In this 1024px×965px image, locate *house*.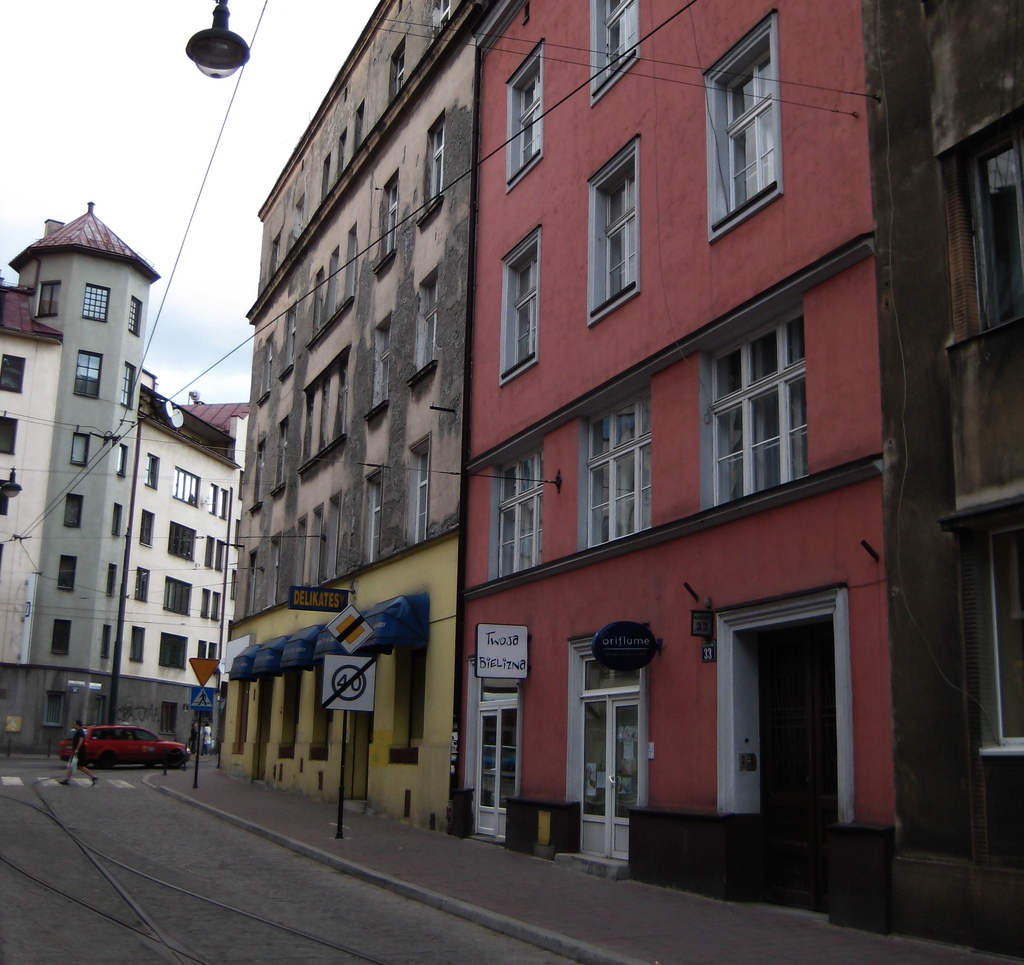
Bounding box: 4:188:259:754.
